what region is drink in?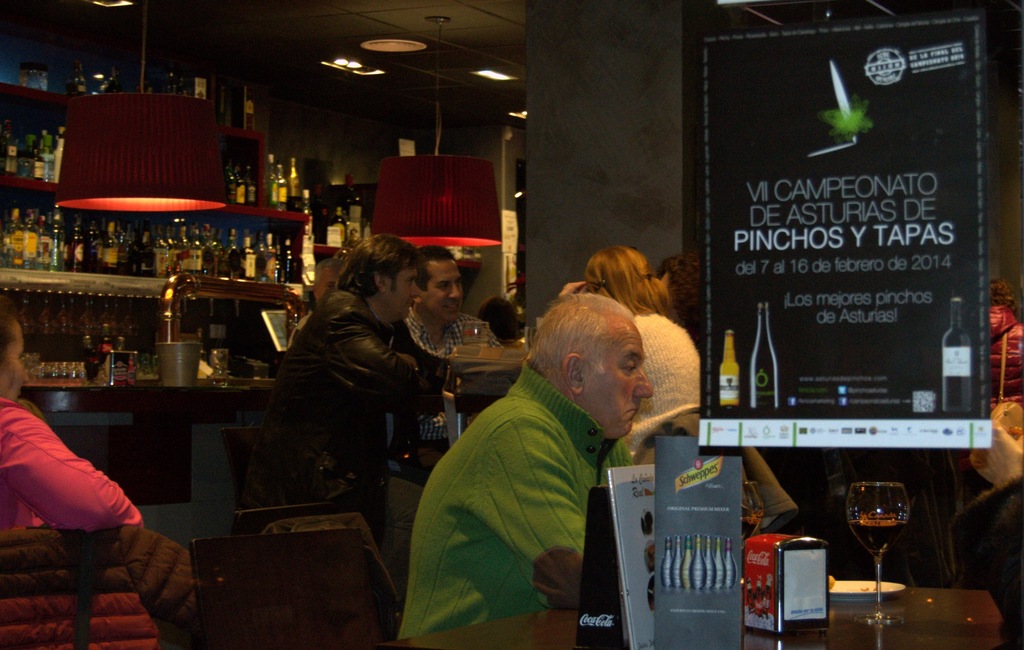
bbox=(225, 161, 237, 206).
